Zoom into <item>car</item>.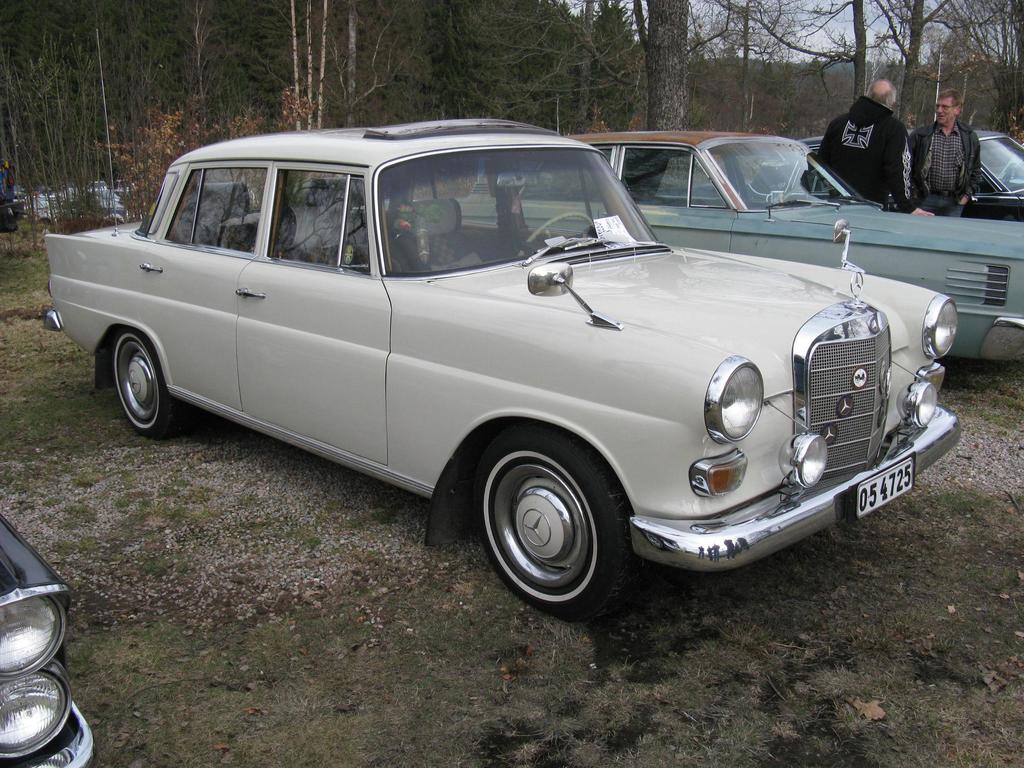
Zoom target: 37:117:982:624.
